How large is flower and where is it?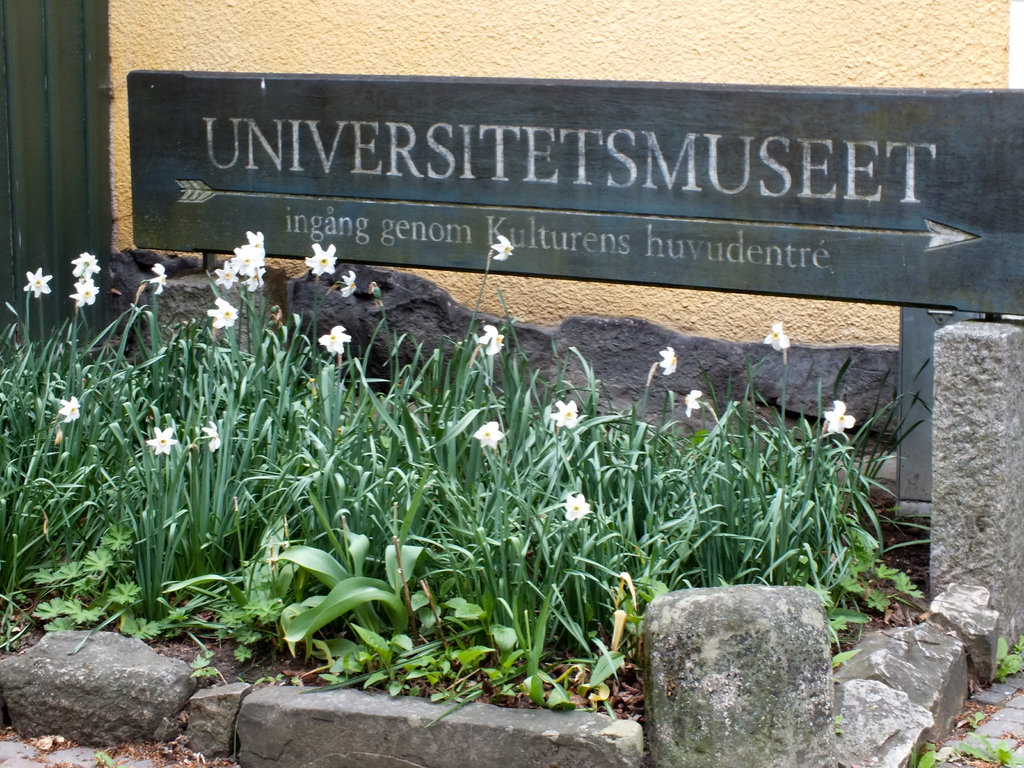
Bounding box: <box>200,420,221,454</box>.
